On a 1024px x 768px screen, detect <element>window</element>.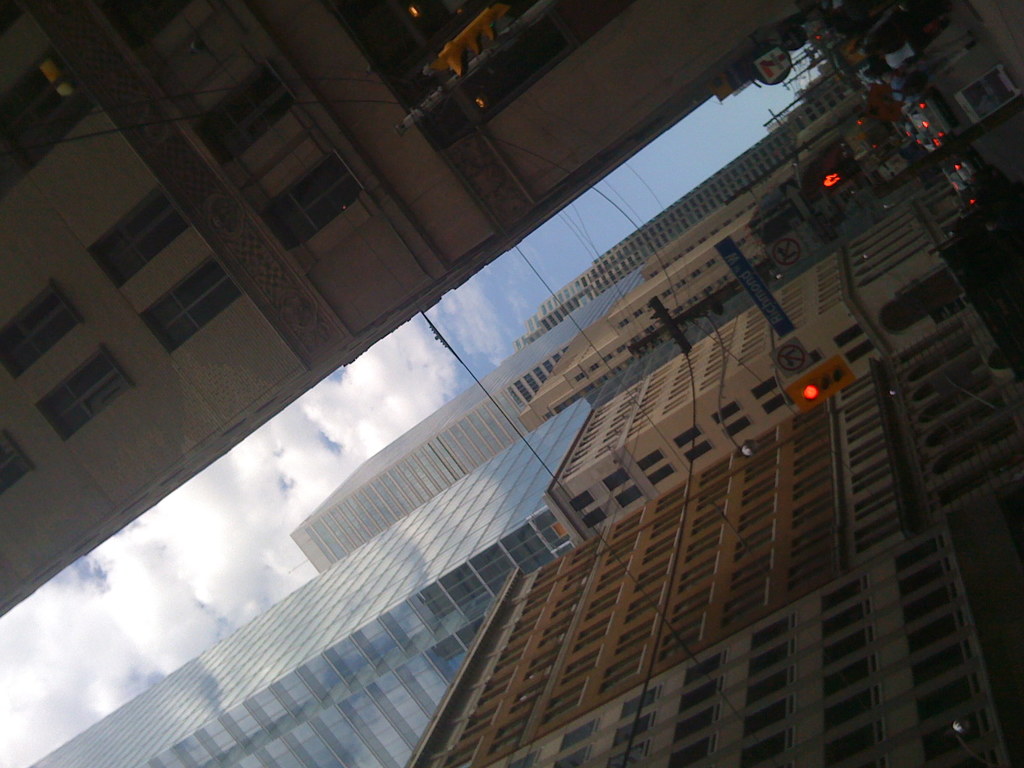
locate(684, 650, 725, 680).
